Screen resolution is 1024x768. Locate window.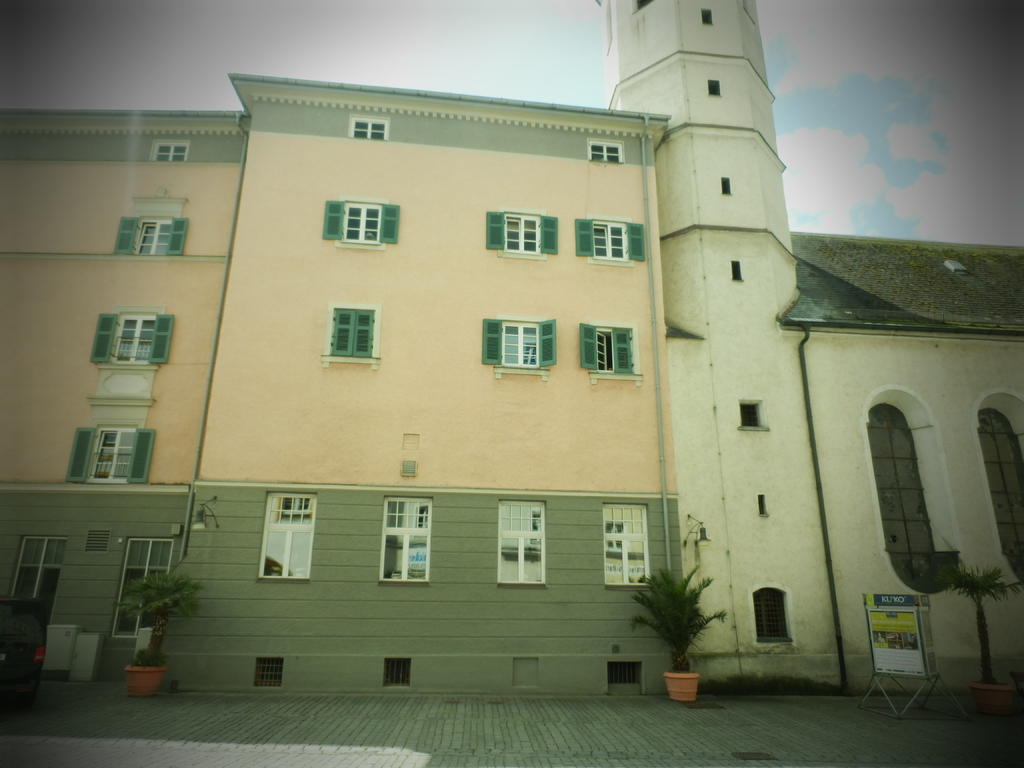
box=[583, 320, 640, 378].
